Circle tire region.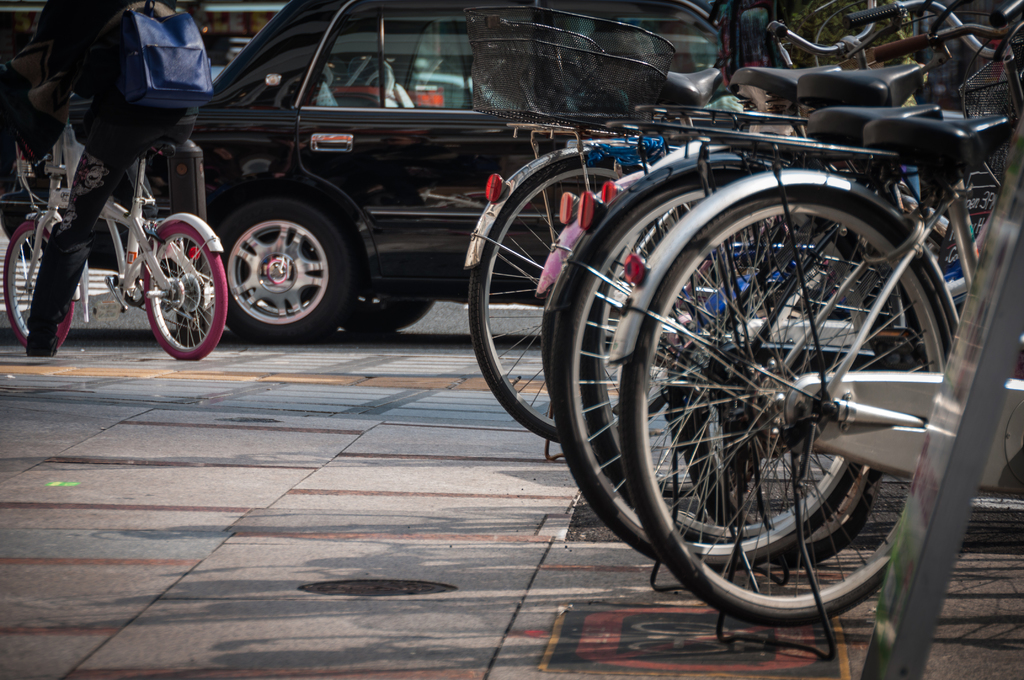
Region: 214,195,360,348.
